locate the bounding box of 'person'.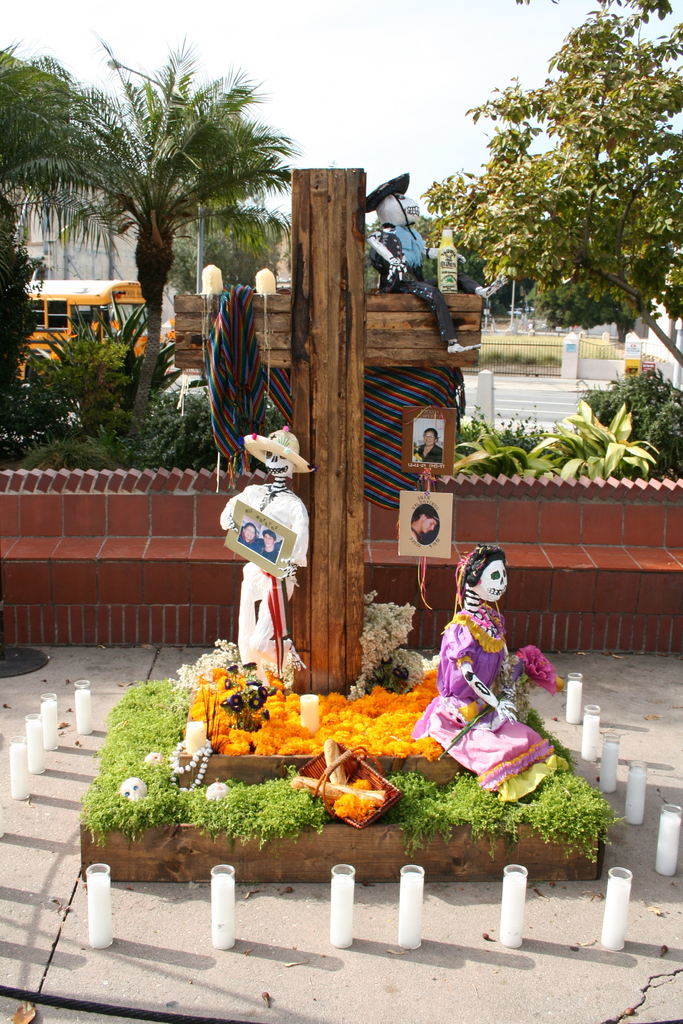
Bounding box: {"left": 410, "top": 503, "right": 440, "bottom": 545}.
